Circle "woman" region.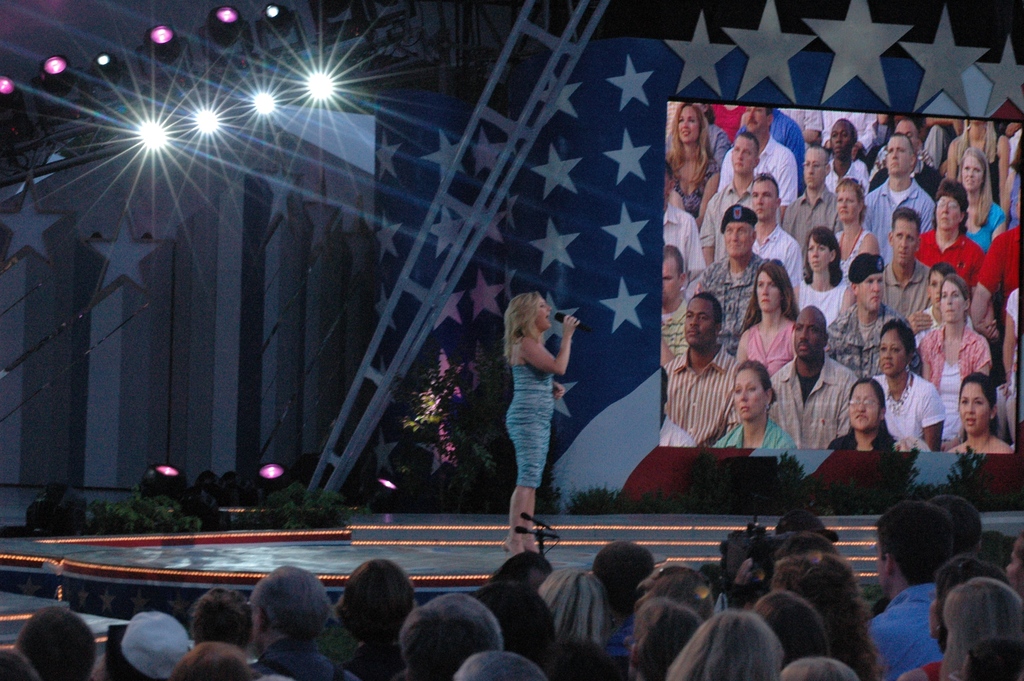
Region: (x1=488, y1=549, x2=554, y2=586).
